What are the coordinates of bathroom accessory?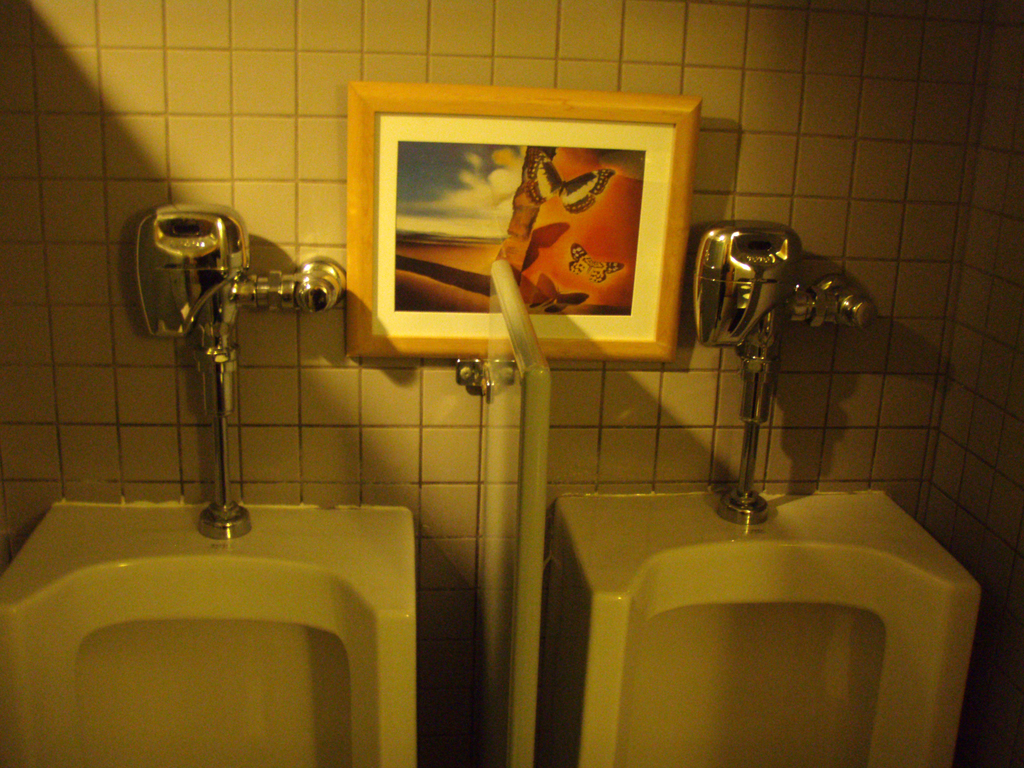
(left=694, top=222, right=876, bottom=524).
